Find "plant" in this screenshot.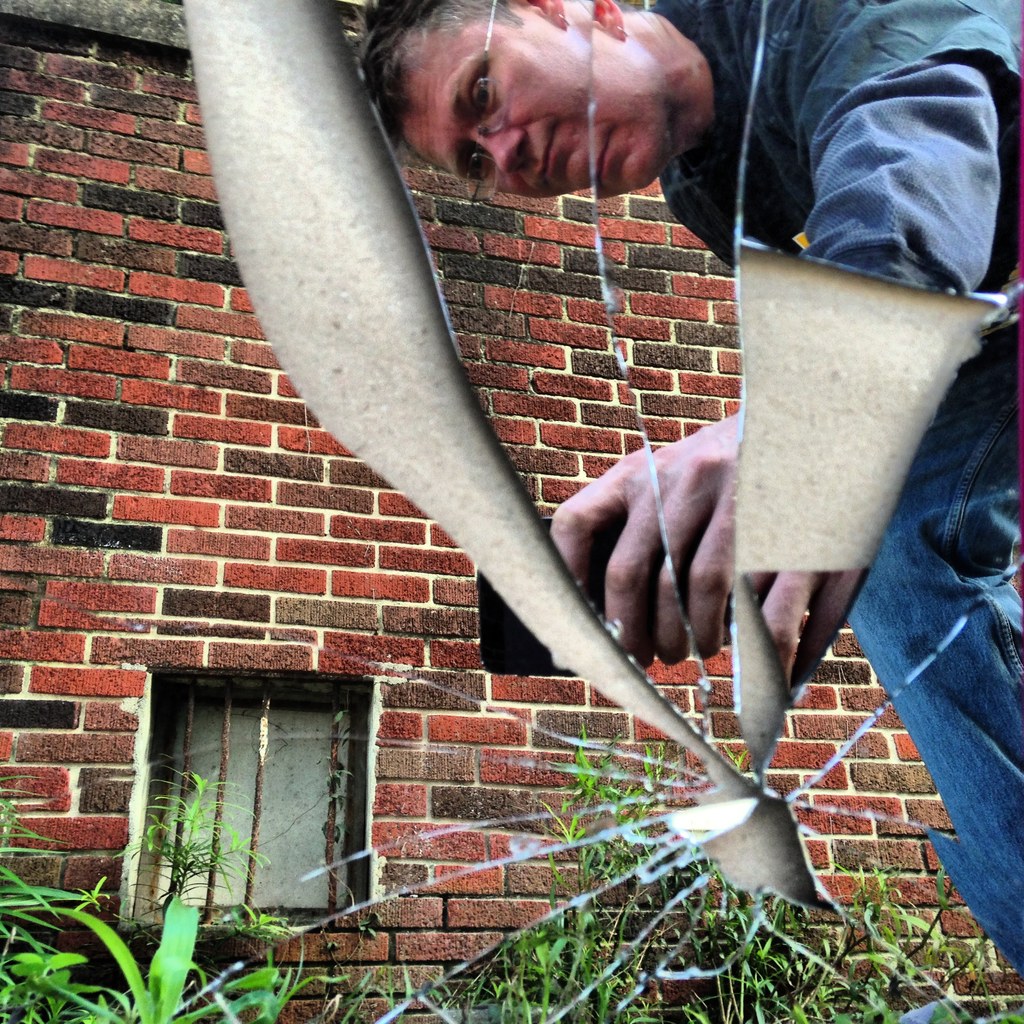
The bounding box for "plant" is [x1=104, y1=770, x2=271, y2=937].
